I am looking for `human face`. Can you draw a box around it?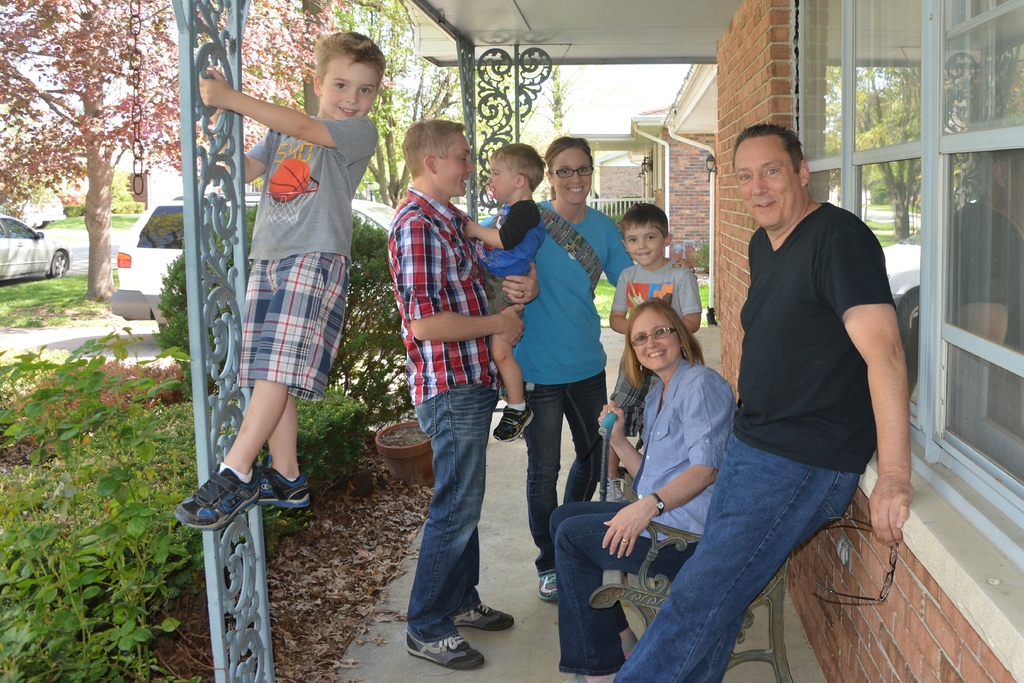
Sure, the bounding box is locate(437, 133, 474, 192).
